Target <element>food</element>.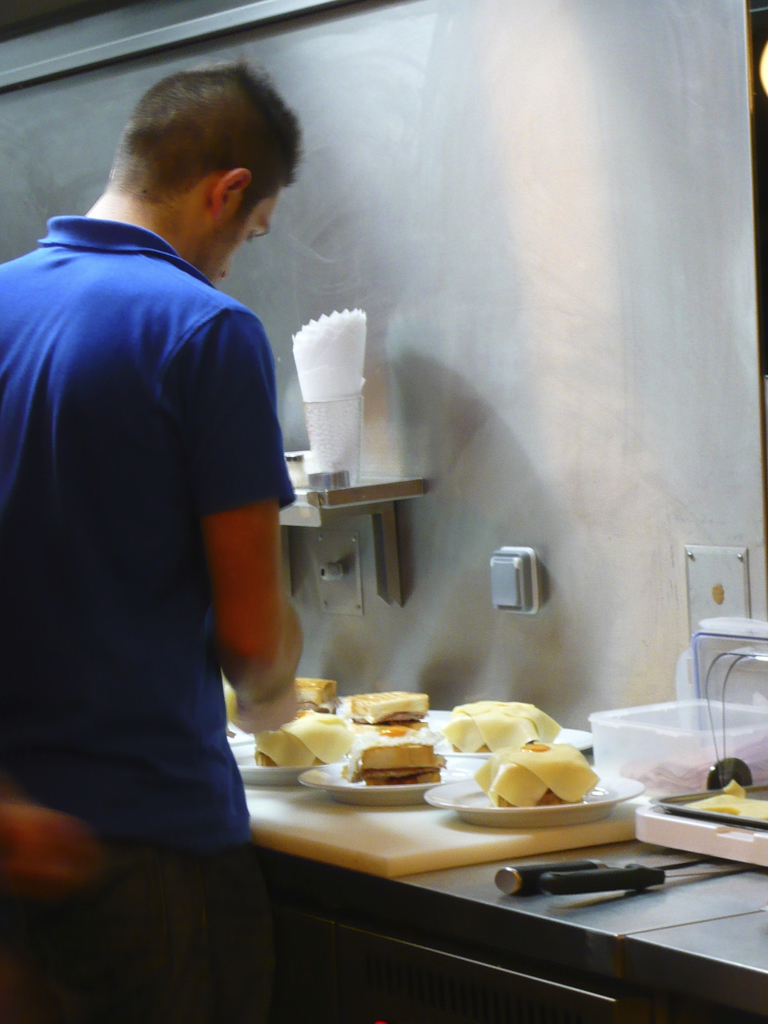
Target region: rect(445, 699, 564, 751).
